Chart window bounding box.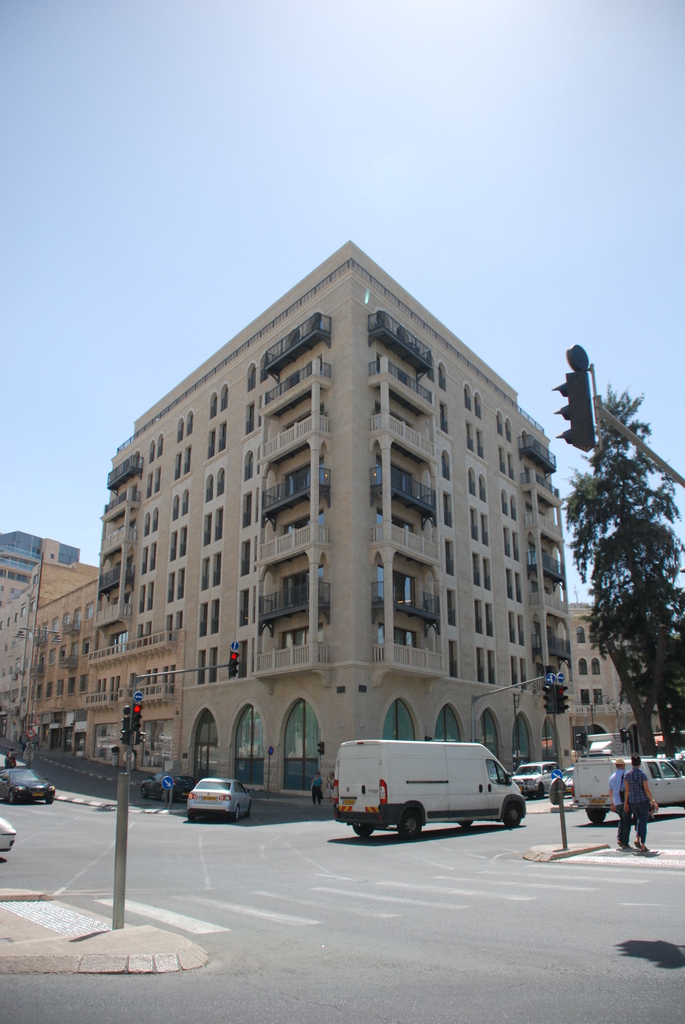
Charted: [154, 508, 159, 532].
